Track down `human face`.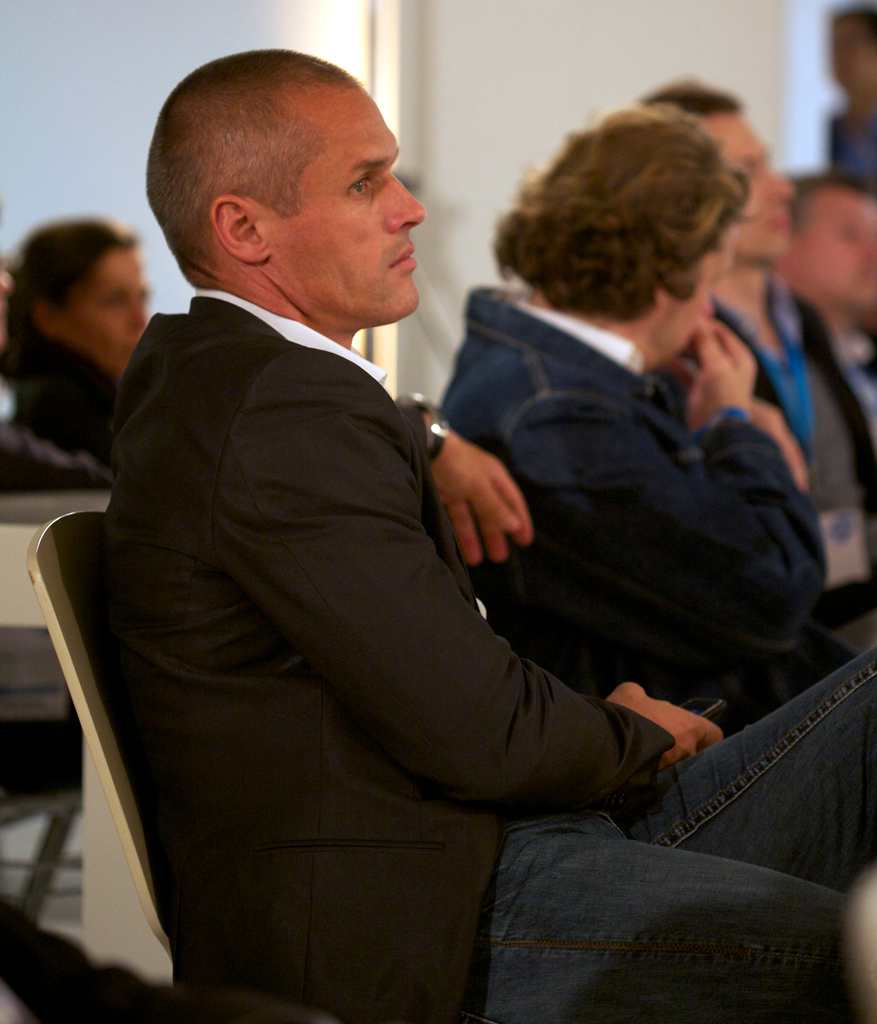
Tracked to crop(72, 243, 155, 381).
